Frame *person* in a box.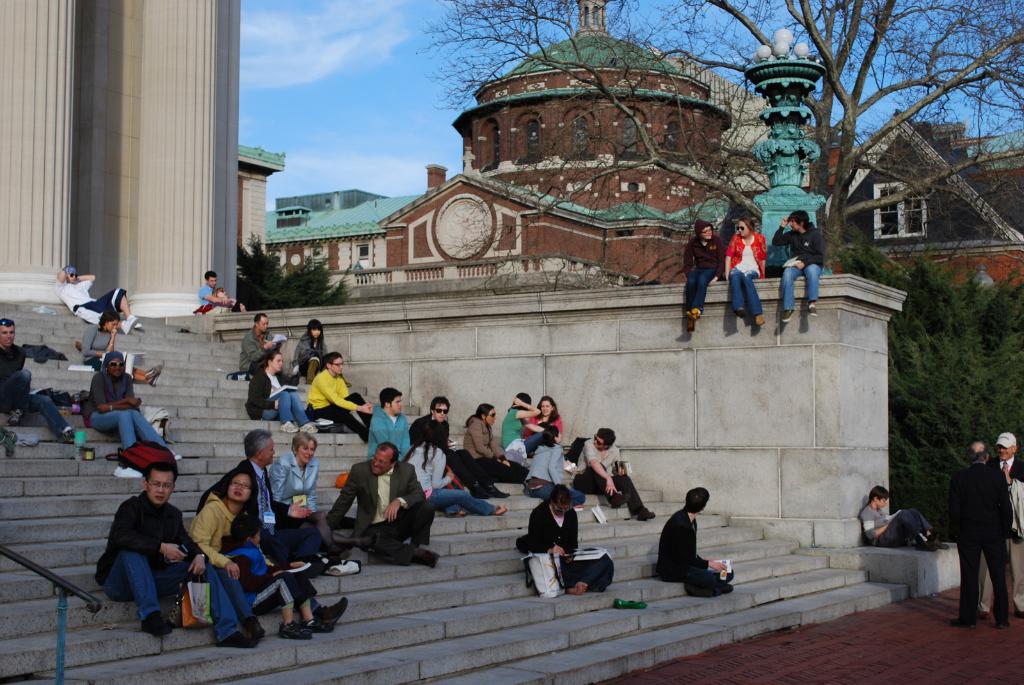
[x1=726, y1=218, x2=768, y2=329].
